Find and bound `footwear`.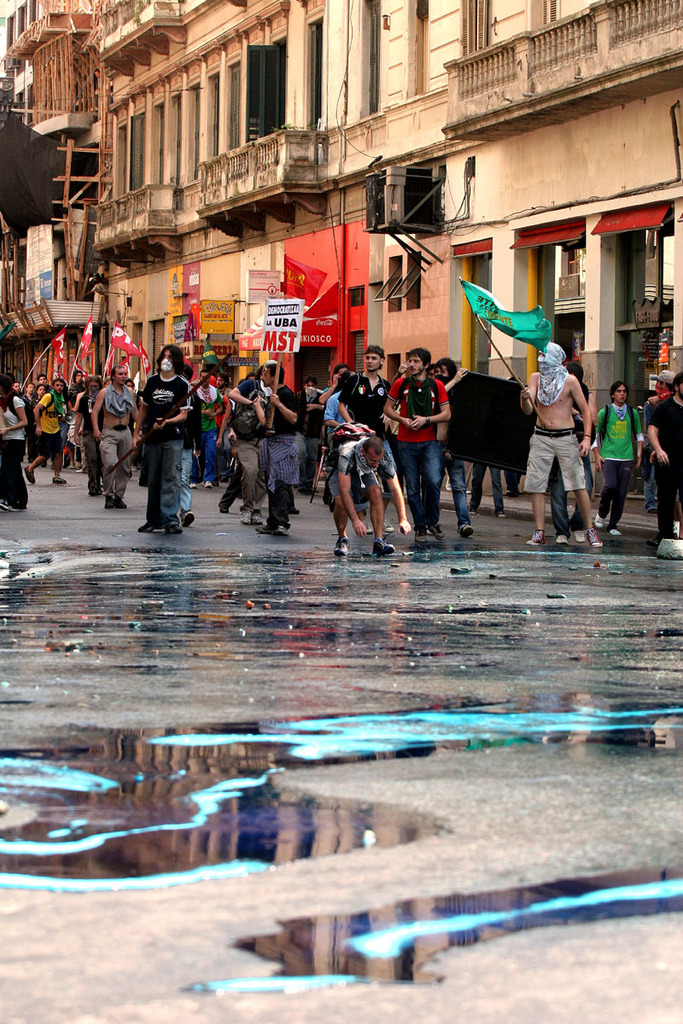
Bound: l=385, t=518, r=394, b=531.
